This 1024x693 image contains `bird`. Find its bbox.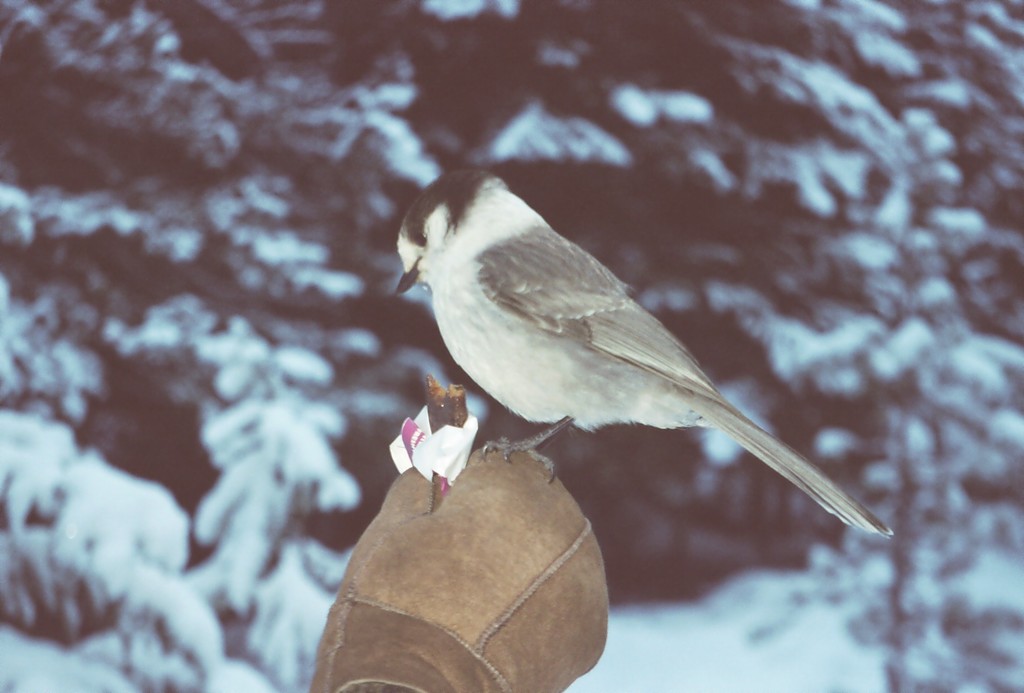
{"left": 403, "top": 173, "right": 908, "bottom": 539}.
